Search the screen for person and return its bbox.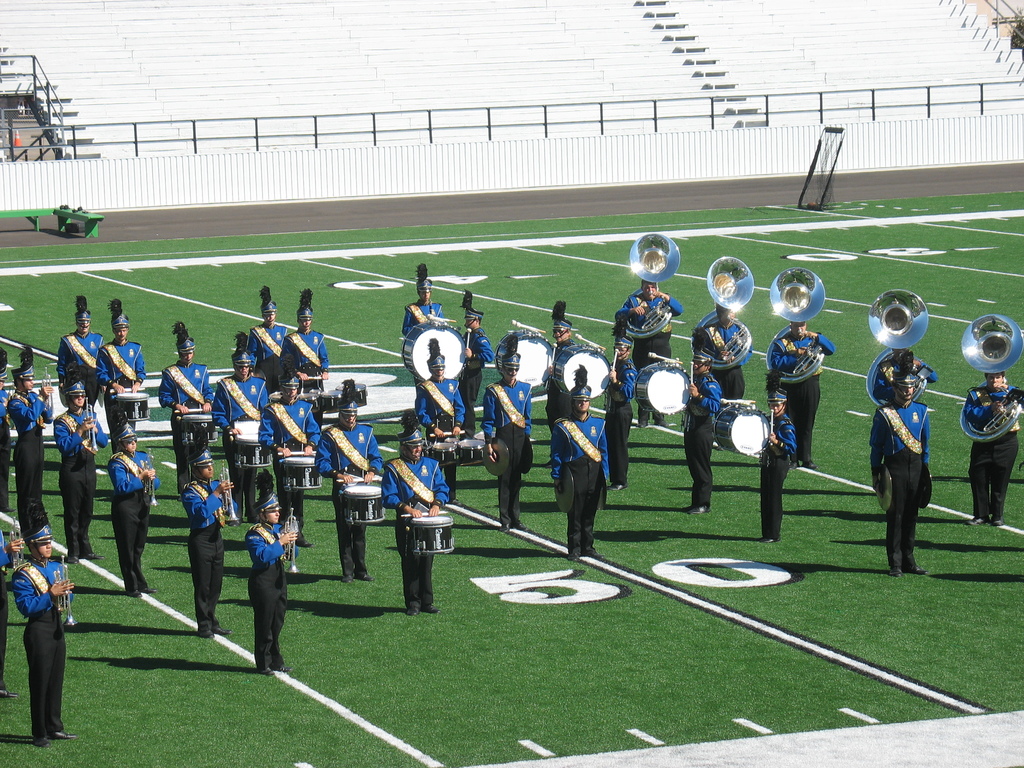
Found: [left=483, top=337, right=534, bottom=535].
